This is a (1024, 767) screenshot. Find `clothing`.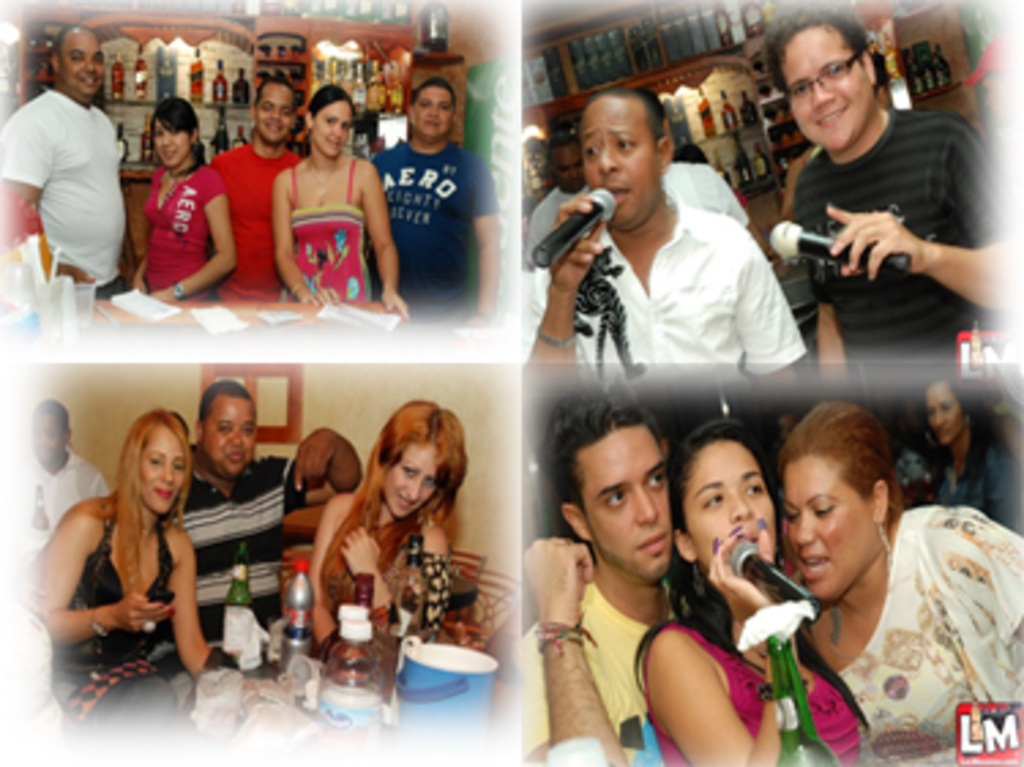
Bounding box: box(16, 453, 115, 562).
